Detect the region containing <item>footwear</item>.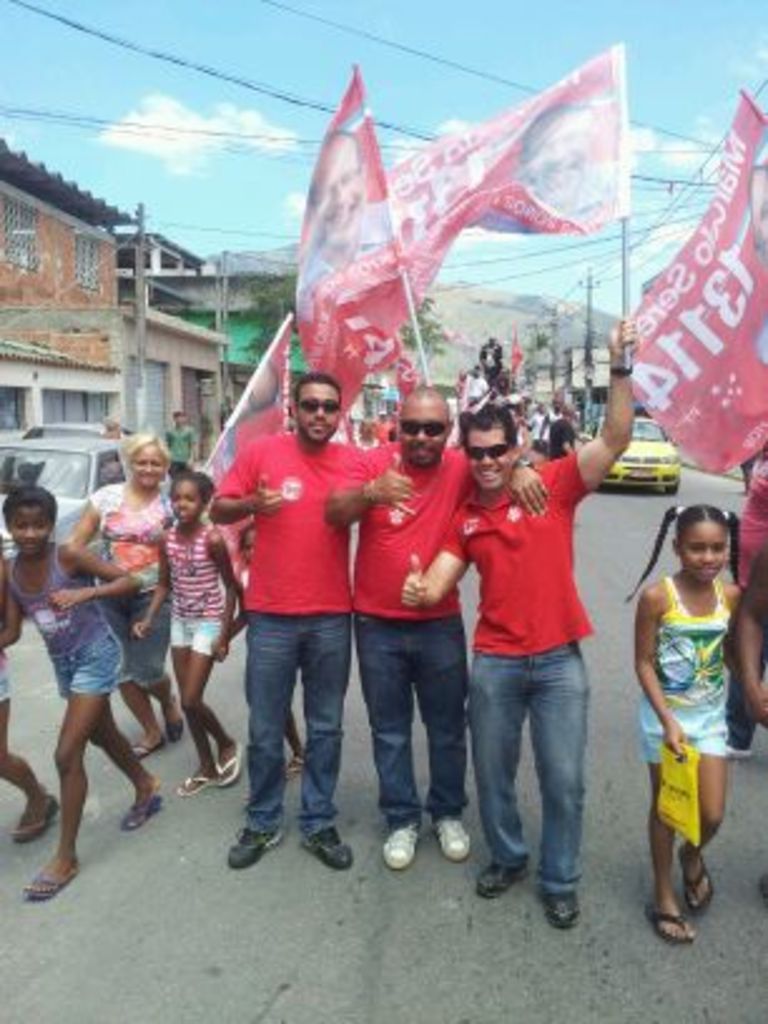
select_region(120, 793, 158, 826).
